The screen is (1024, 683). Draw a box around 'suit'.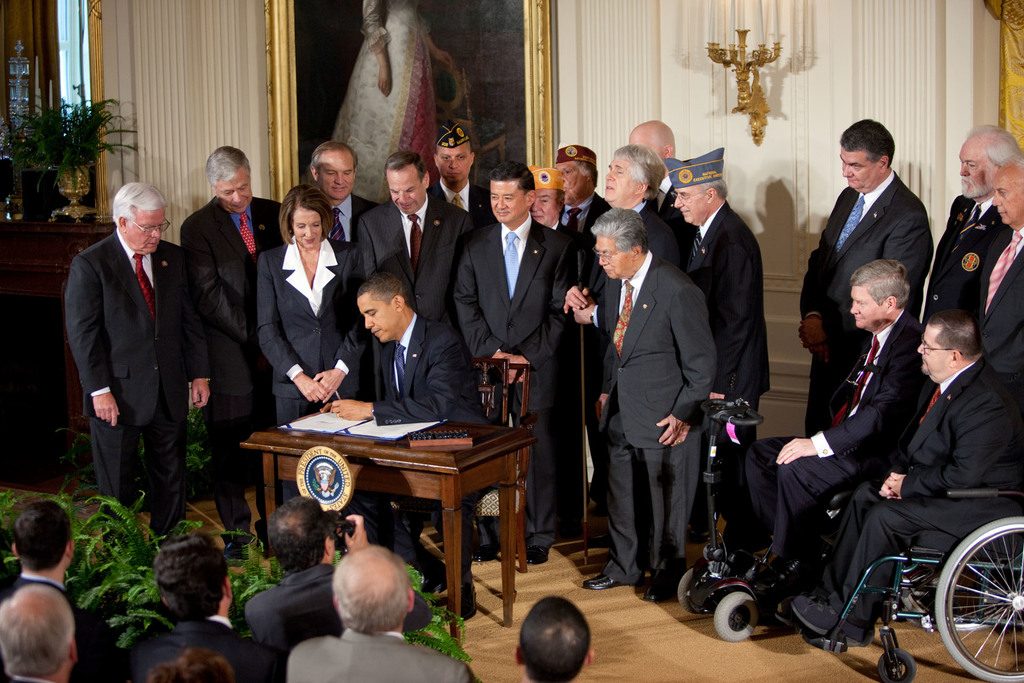
box(594, 248, 719, 580).
